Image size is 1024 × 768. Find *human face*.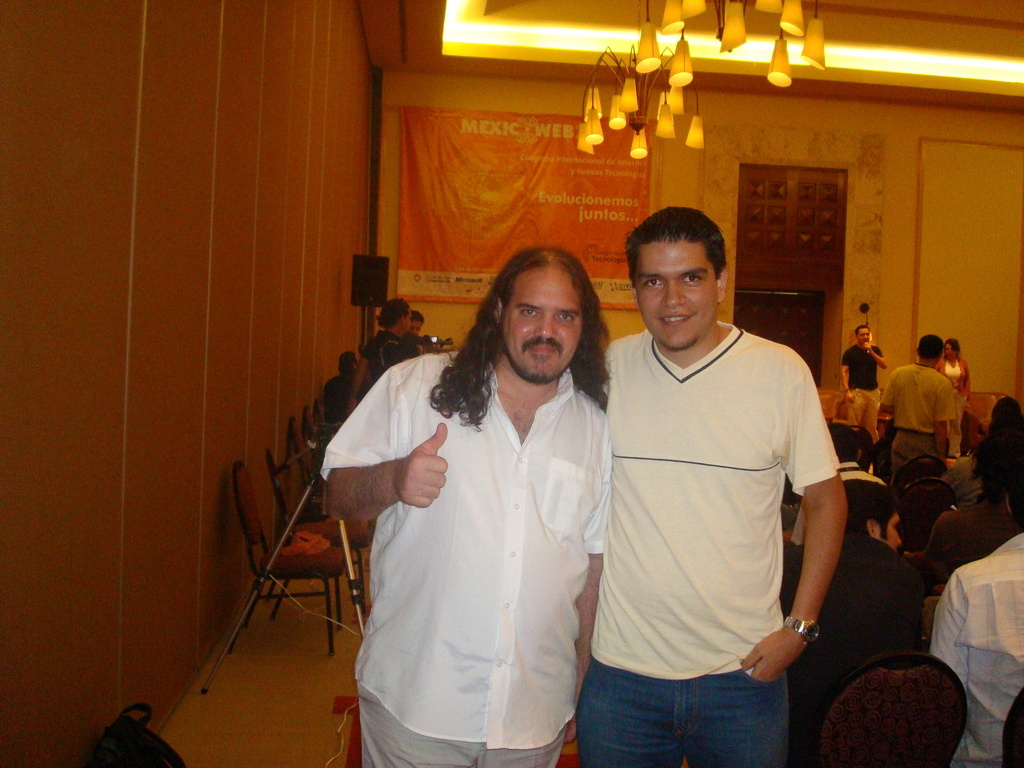
504 268 579 381.
